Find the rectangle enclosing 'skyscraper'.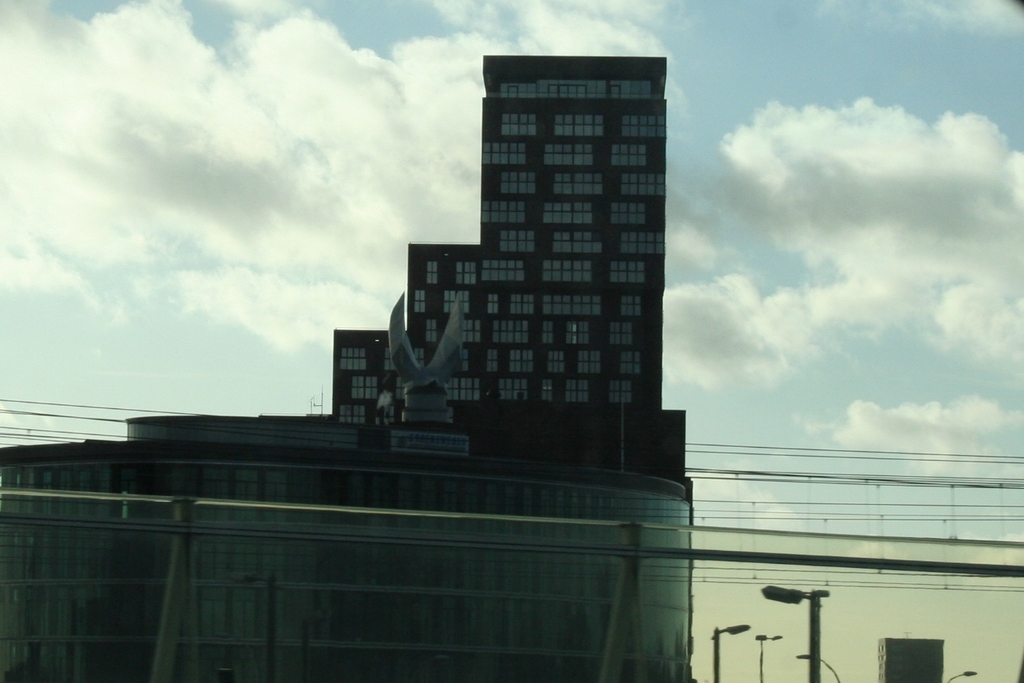
l=0, t=407, r=703, b=682.
